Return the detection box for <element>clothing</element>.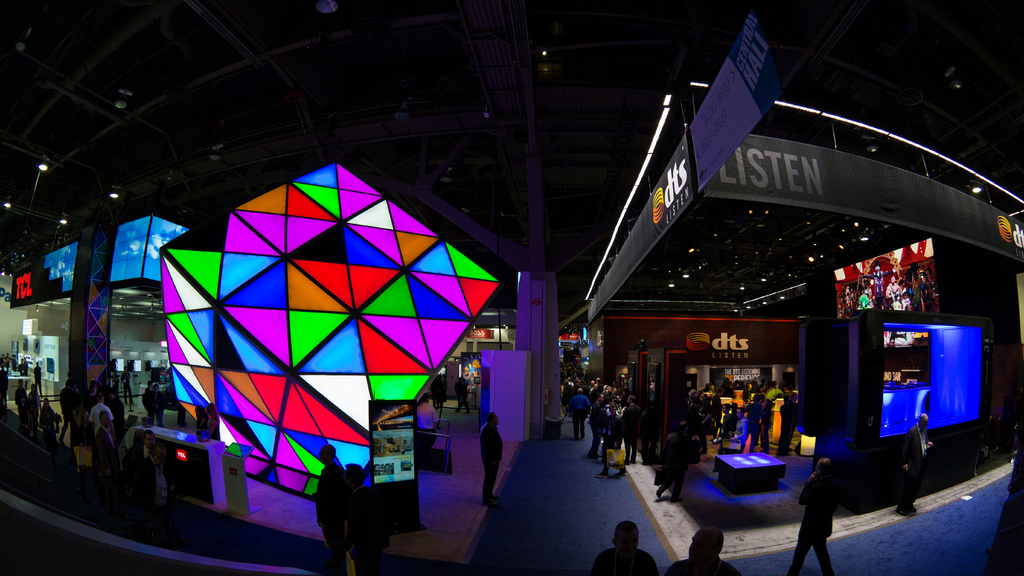
region(303, 456, 358, 557).
